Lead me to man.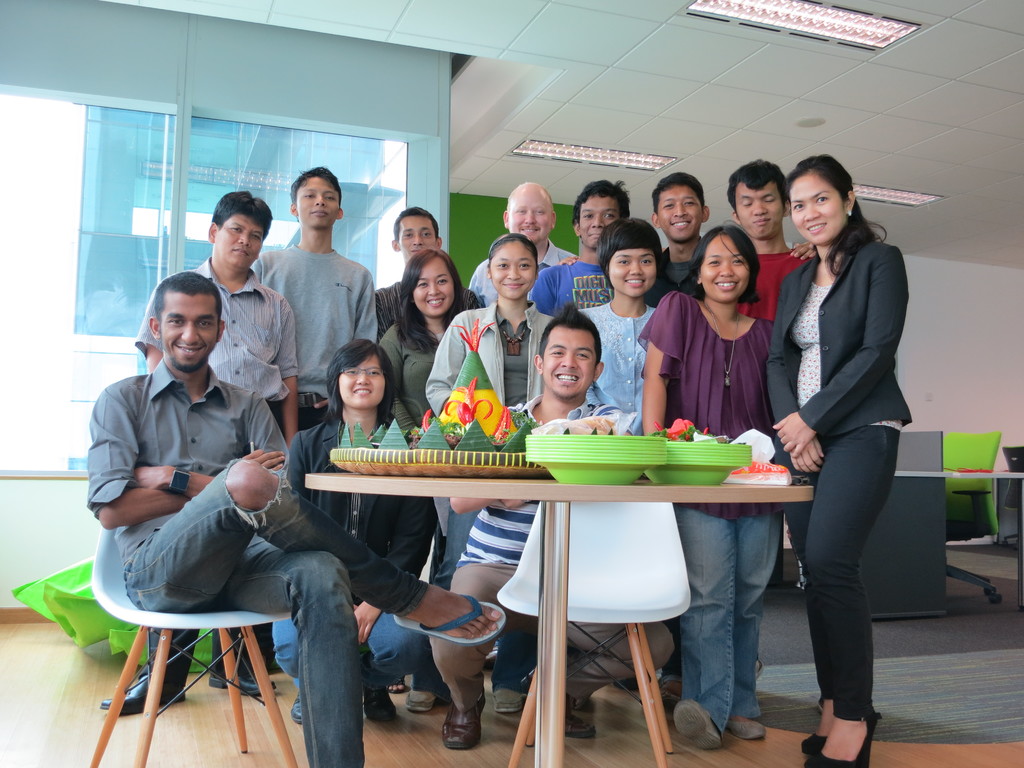
Lead to 416,316,662,750.
